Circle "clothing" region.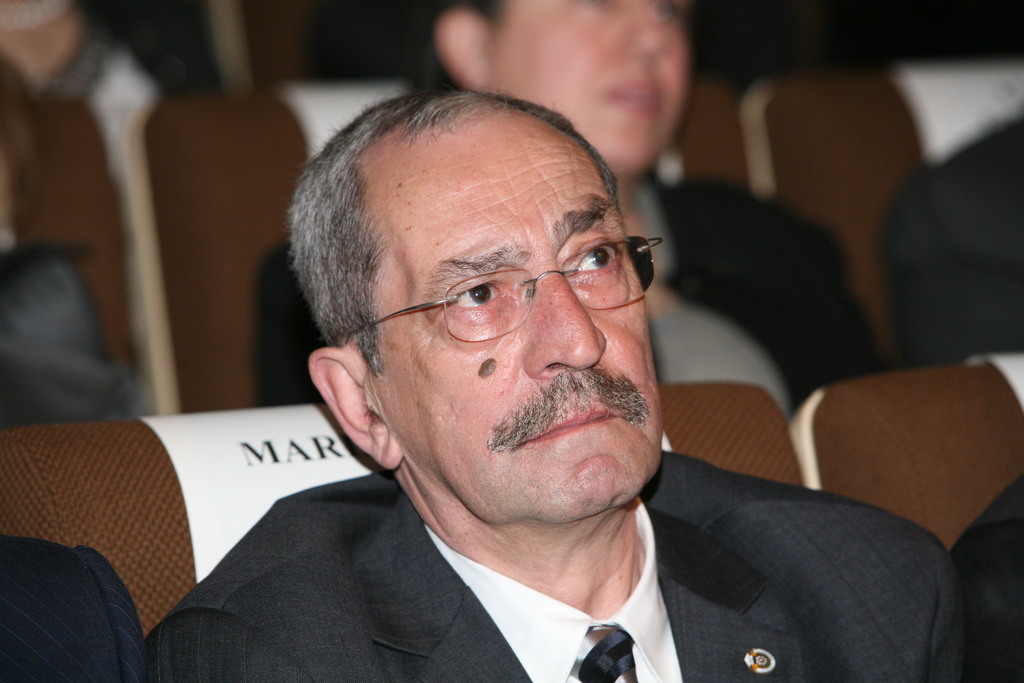
Region: 47/436/859/682.
